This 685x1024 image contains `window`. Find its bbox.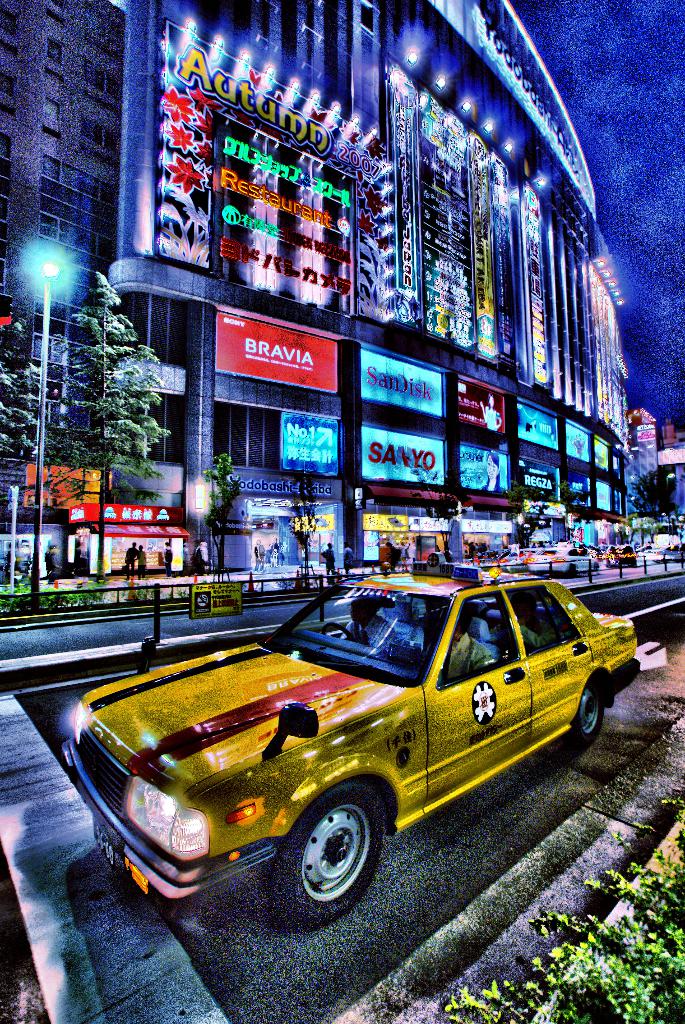
<bbox>38, 154, 60, 177</bbox>.
